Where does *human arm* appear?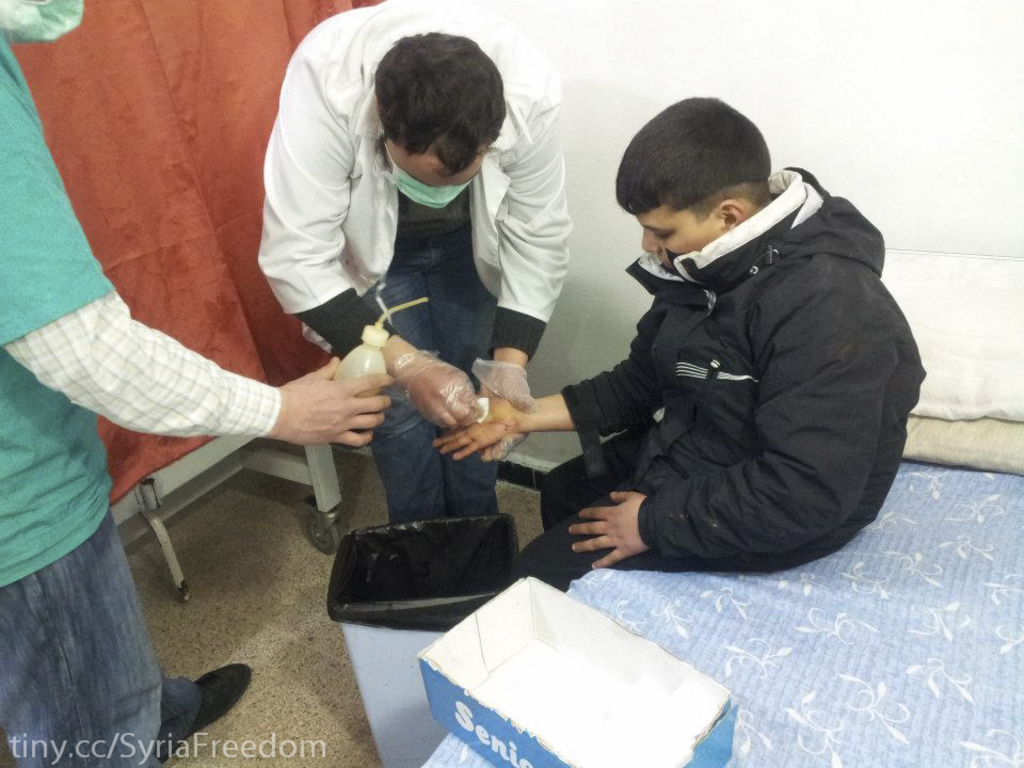
Appears at pyautogui.locateOnScreen(31, 255, 307, 468).
